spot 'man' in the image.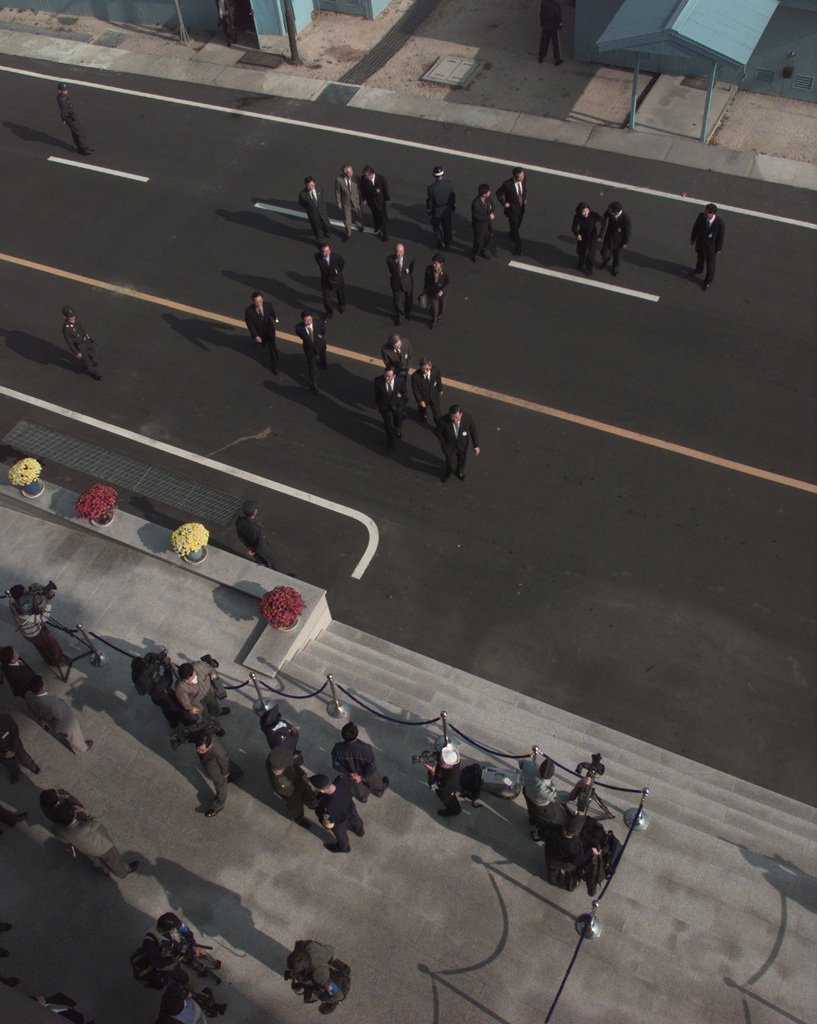
'man' found at box(316, 766, 368, 854).
